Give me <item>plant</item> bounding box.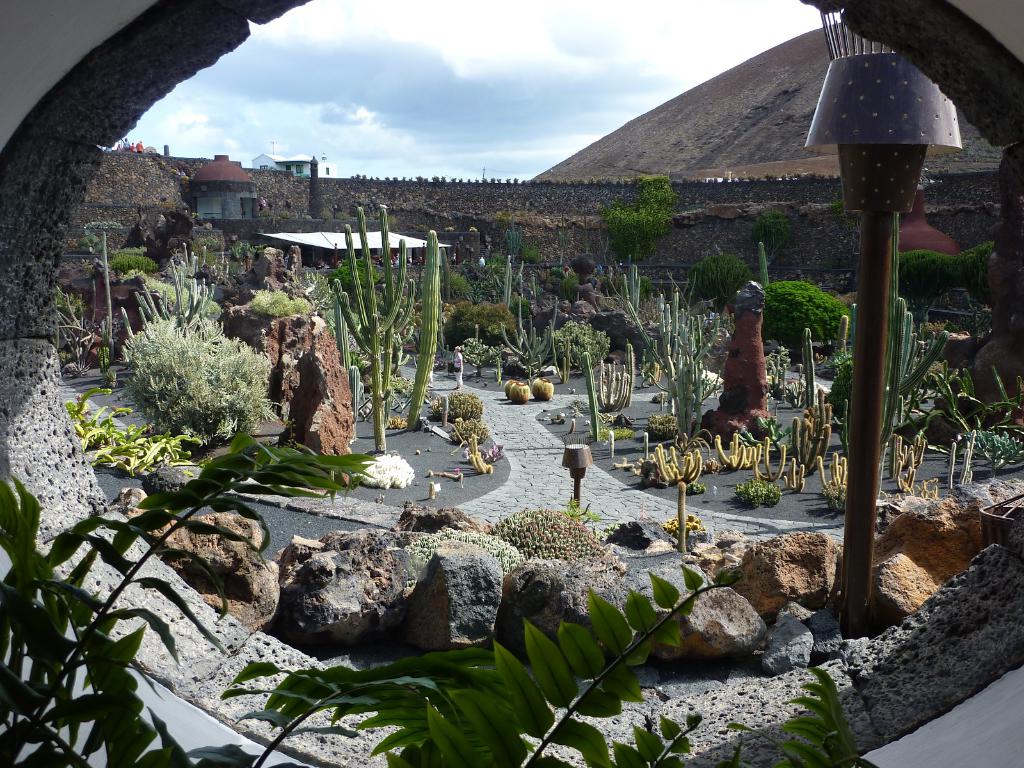
<bbox>2, 436, 871, 767</bbox>.
